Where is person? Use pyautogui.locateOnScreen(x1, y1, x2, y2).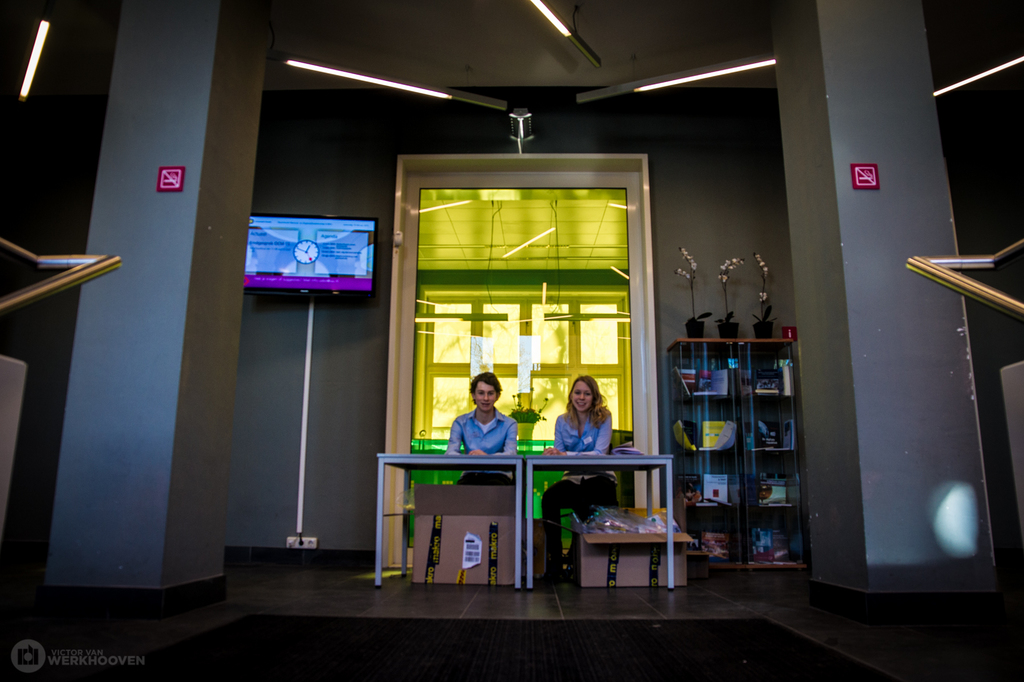
pyautogui.locateOnScreen(532, 374, 621, 588).
